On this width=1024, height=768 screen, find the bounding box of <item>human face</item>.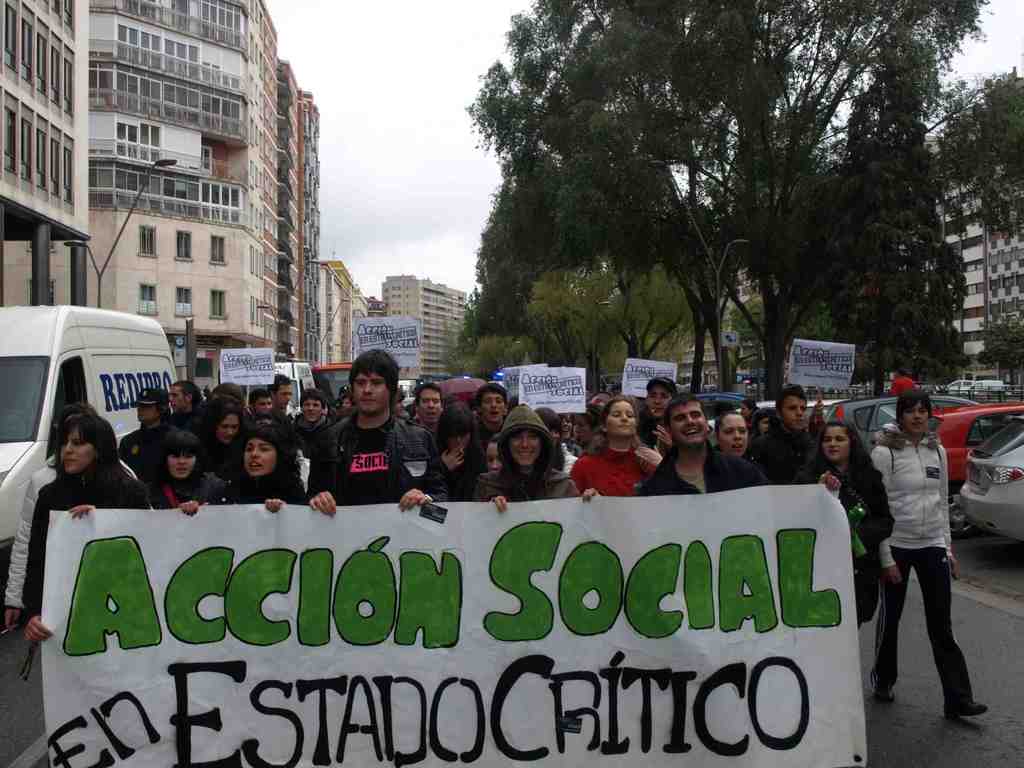
Bounding box: 307,397,319,419.
